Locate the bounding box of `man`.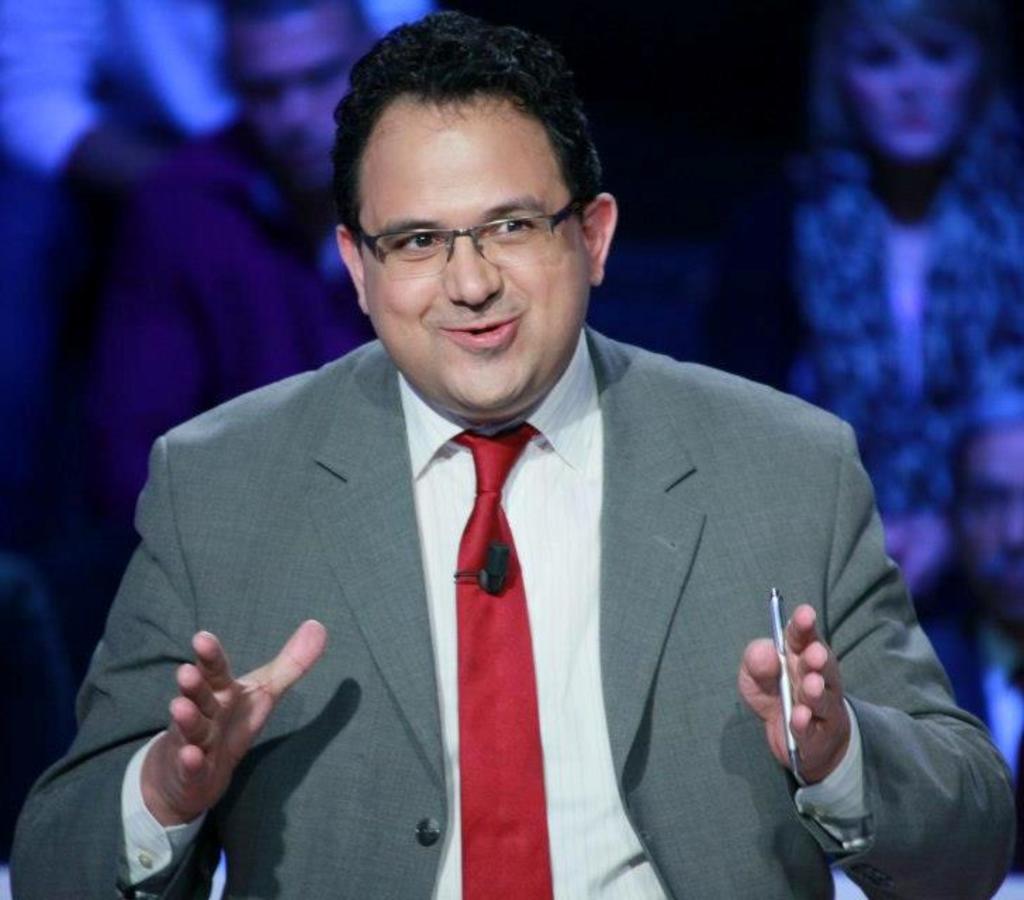
Bounding box: locate(885, 390, 1023, 880).
